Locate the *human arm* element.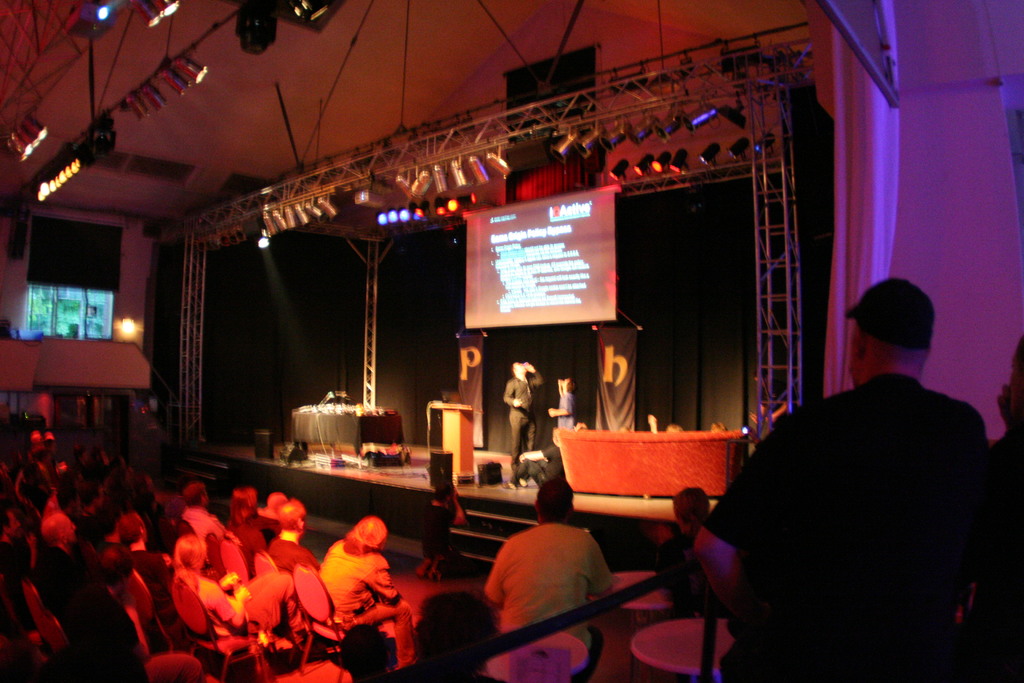
Element bbox: (684, 455, 801, 649).
